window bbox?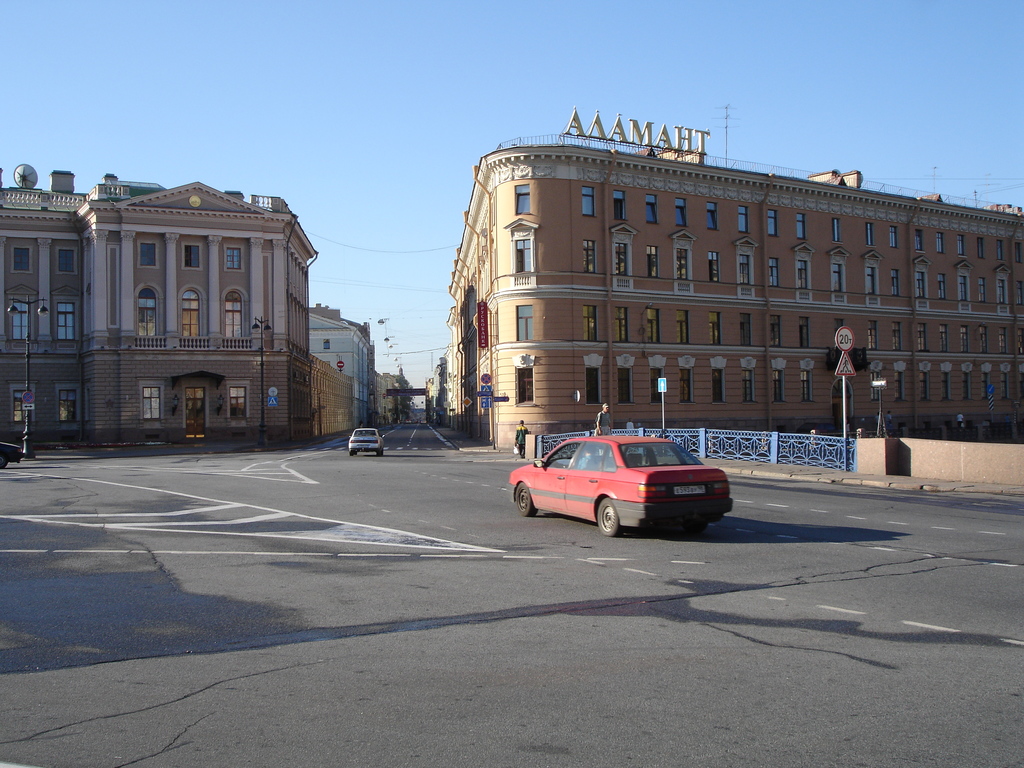
detection(943, 373, 950, 398)
